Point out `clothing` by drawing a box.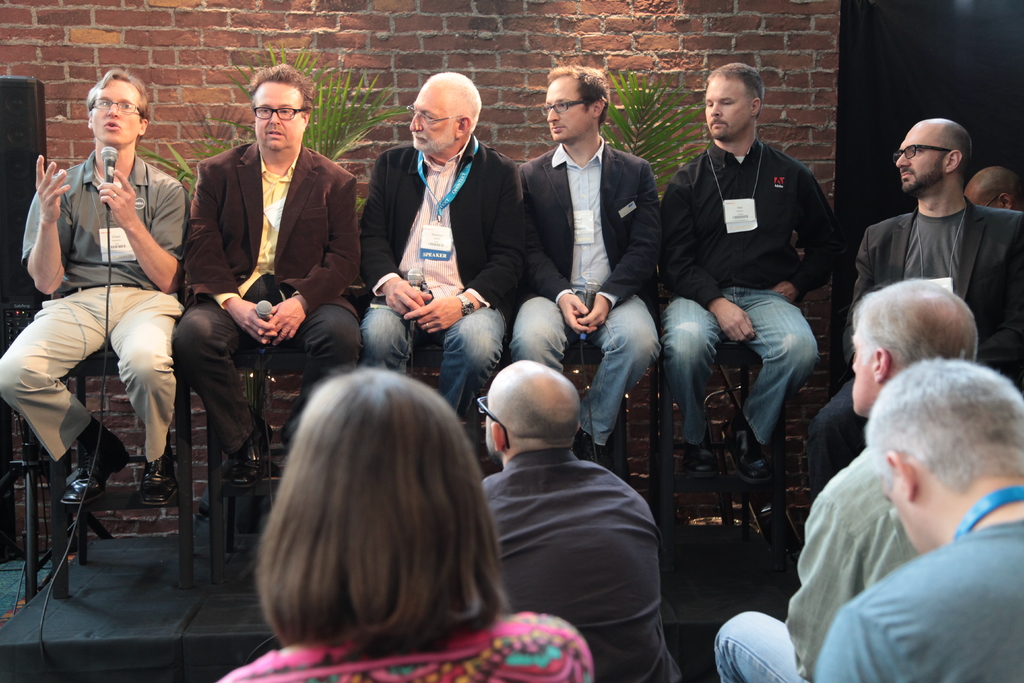
356,129,522,404.
